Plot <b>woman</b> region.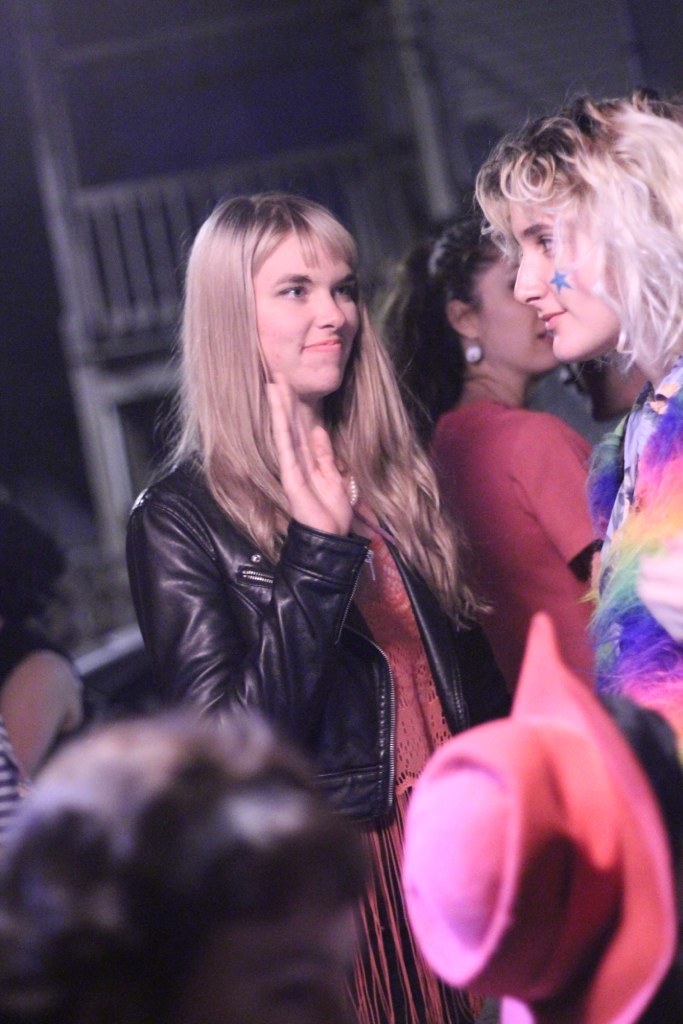
Plotted at <box>382,213,608,698</box>.
